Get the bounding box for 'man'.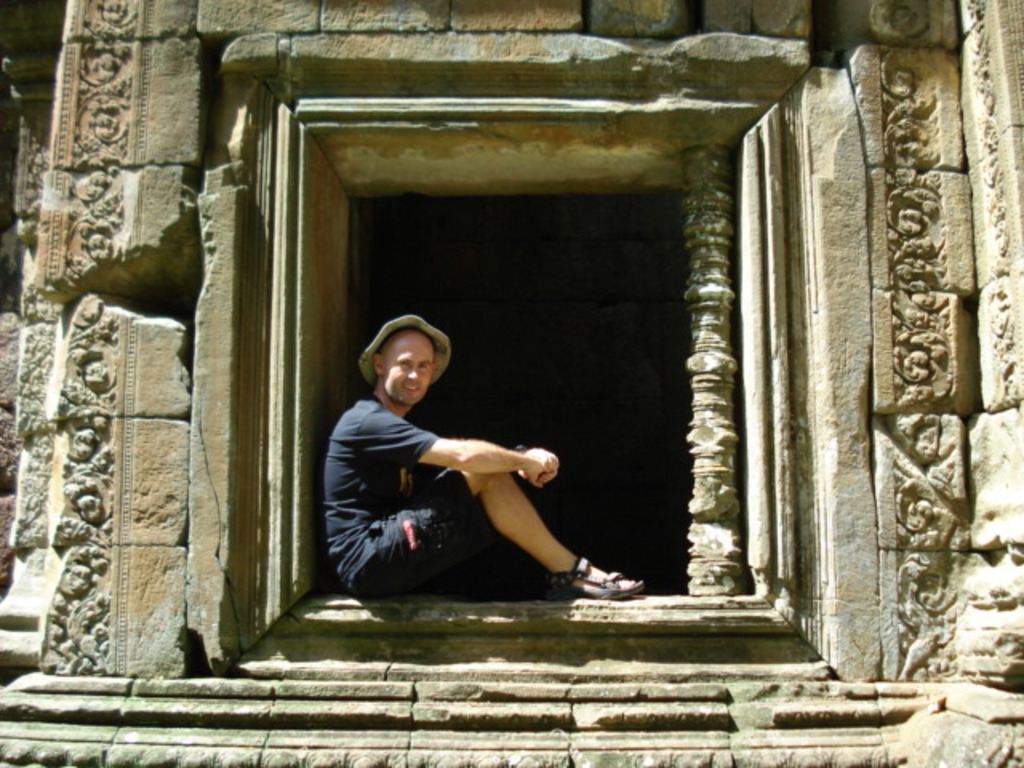
pyautogui.locateOnScreen(309, 330, 621, 605).
